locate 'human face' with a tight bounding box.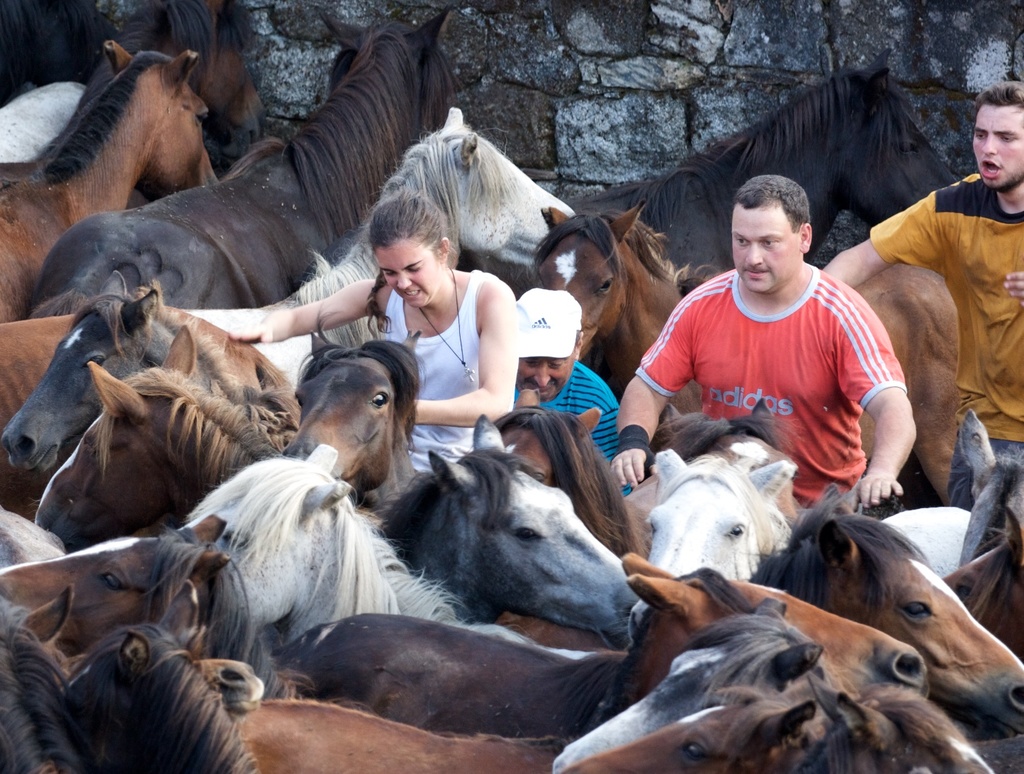
box(970, 103, 1023, 189).
